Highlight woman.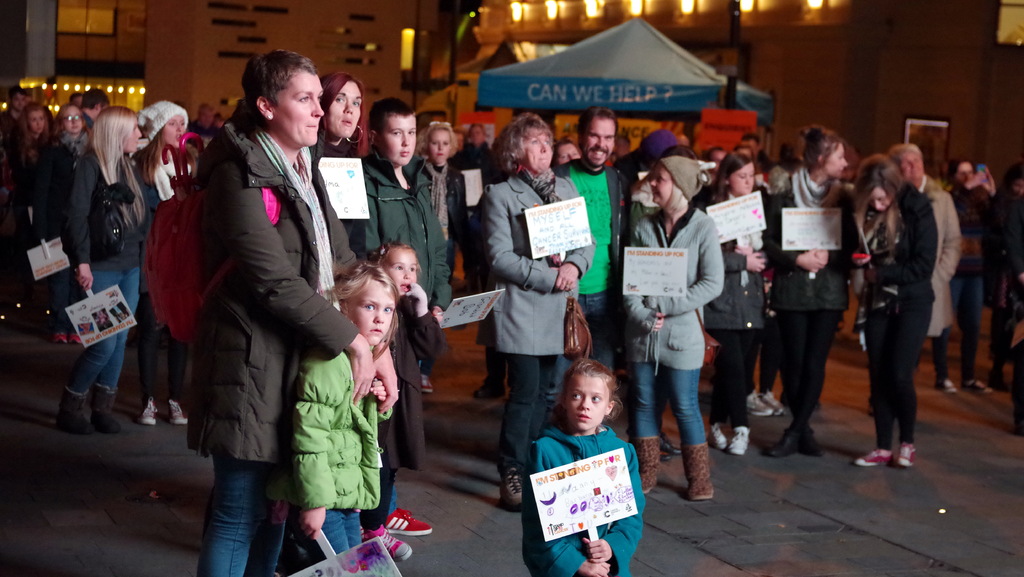
Highlighted region: pyautogui.locateOnScreen(406, 127, 471, 401).
